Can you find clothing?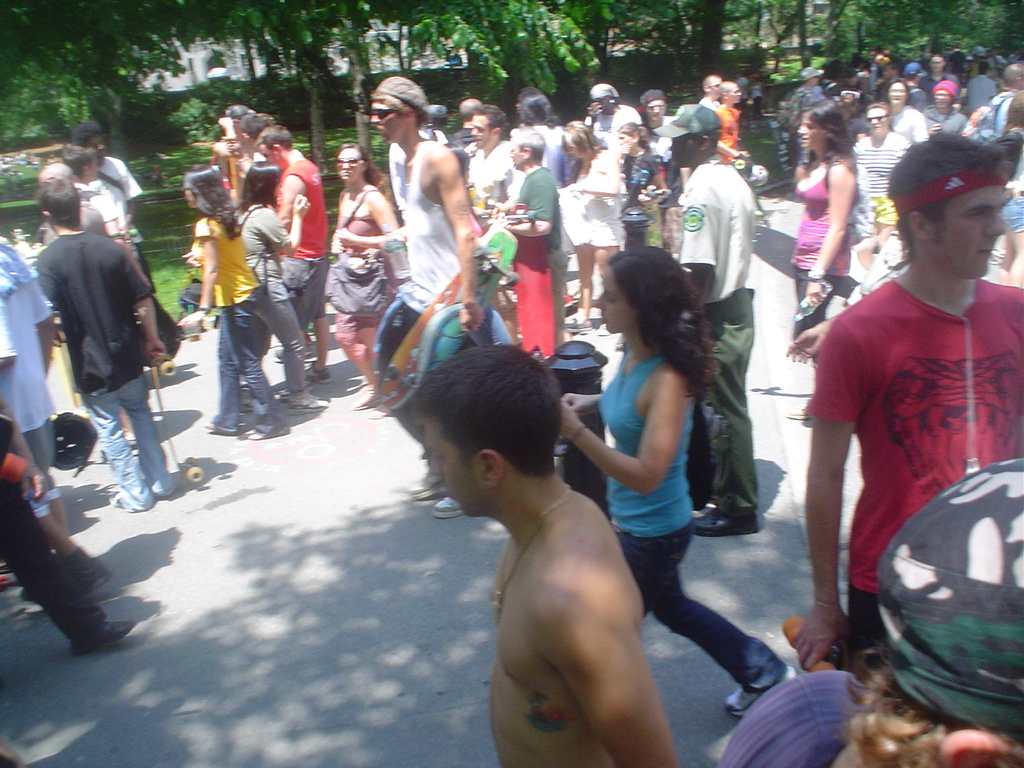
Yes, bounding box: [820, 238, 1006, 645].
